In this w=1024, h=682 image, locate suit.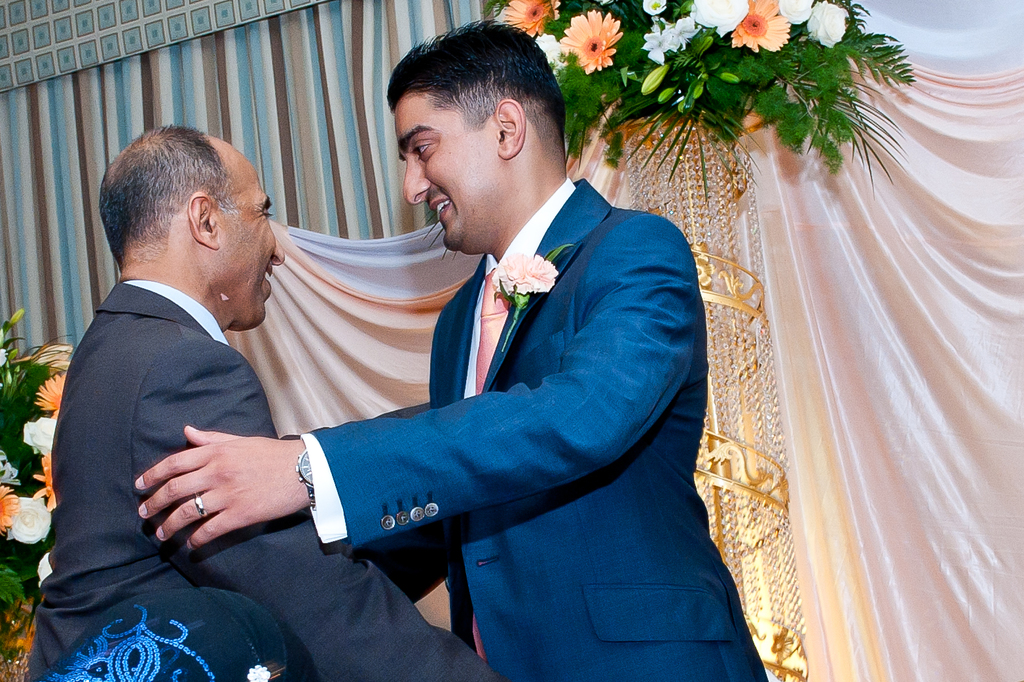
Bounding box: left=340, top=104, right=739, bottom=635.
